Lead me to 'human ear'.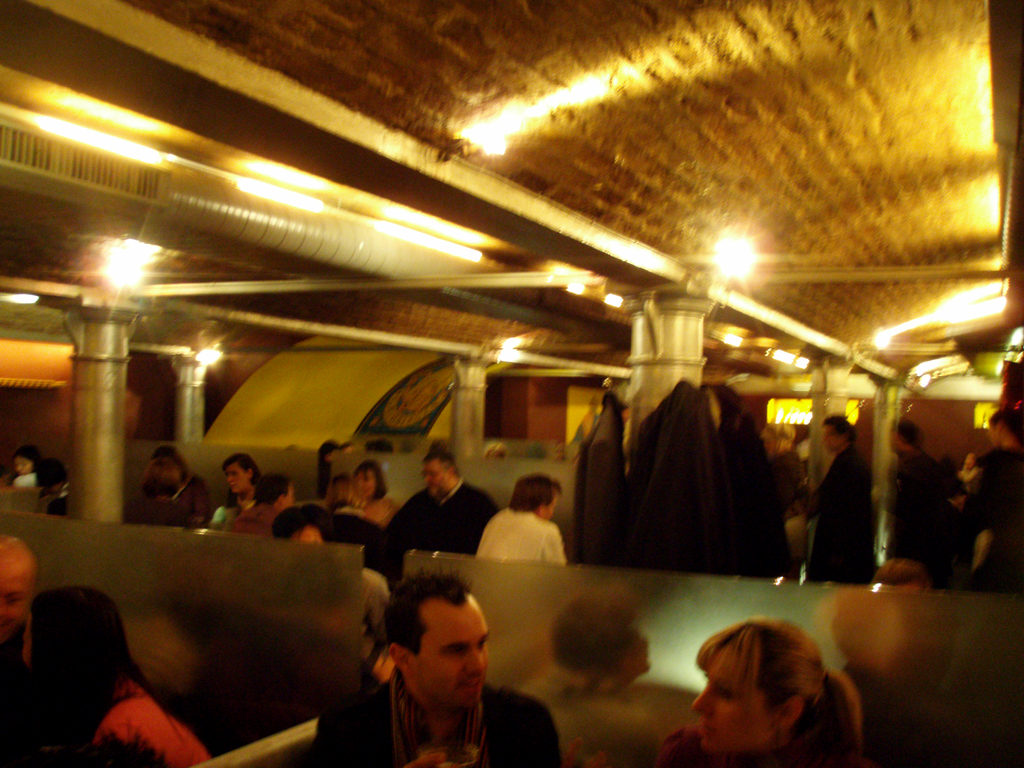
Lead to detection(783, 699, 804, 725).
